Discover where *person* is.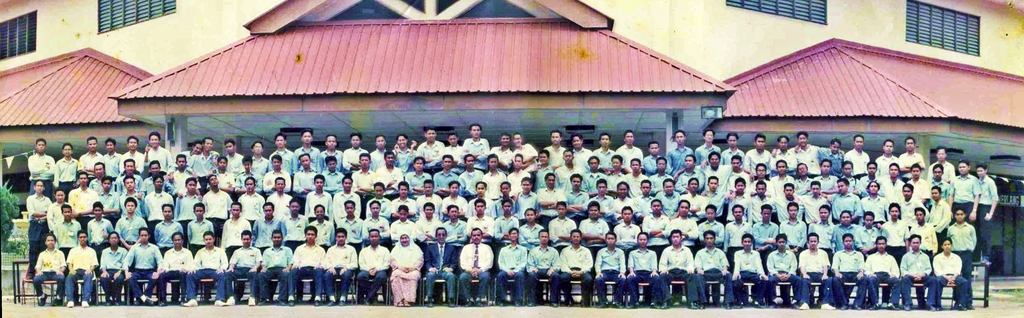
Discovered at {"x1": 491, "y1": 133, "x2": 515, "y2": 174}.
